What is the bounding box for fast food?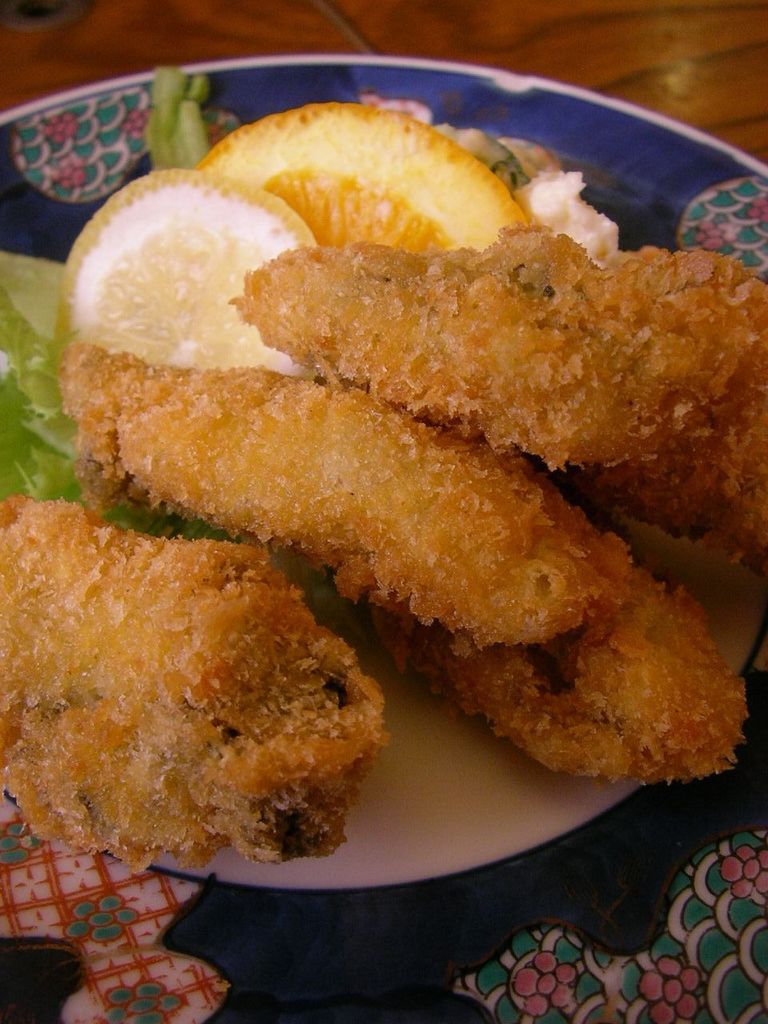
<bbox>0, 499, 390, 874</bbox>.
